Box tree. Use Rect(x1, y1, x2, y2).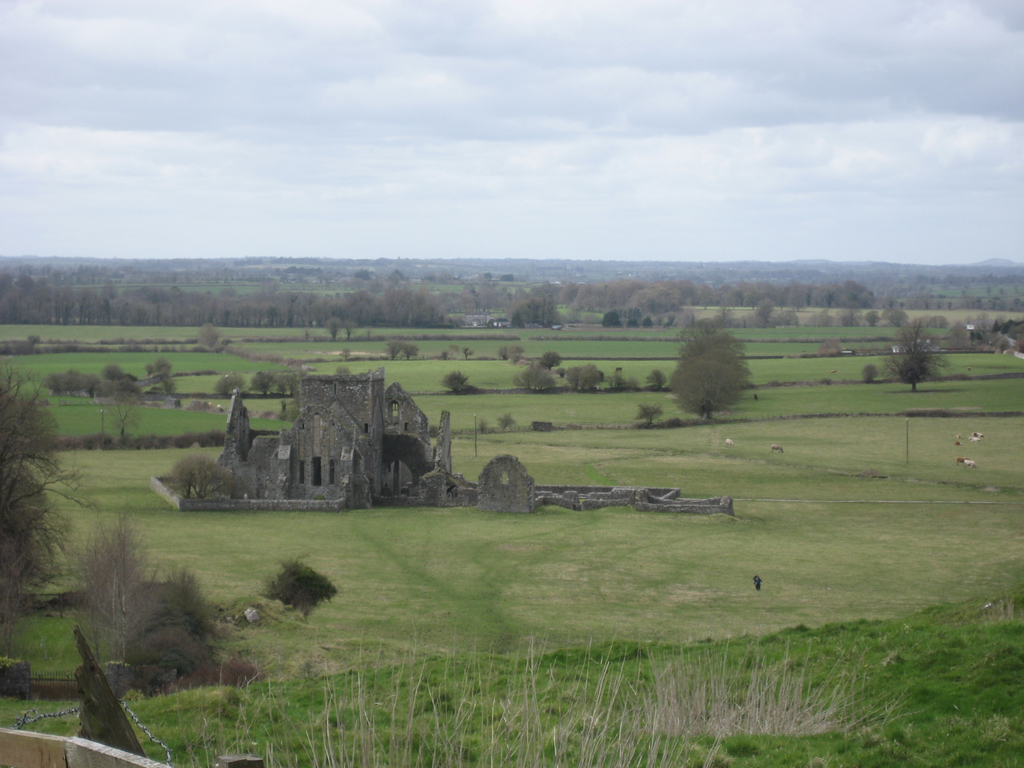
Rect(561, 274, 587, 300).
